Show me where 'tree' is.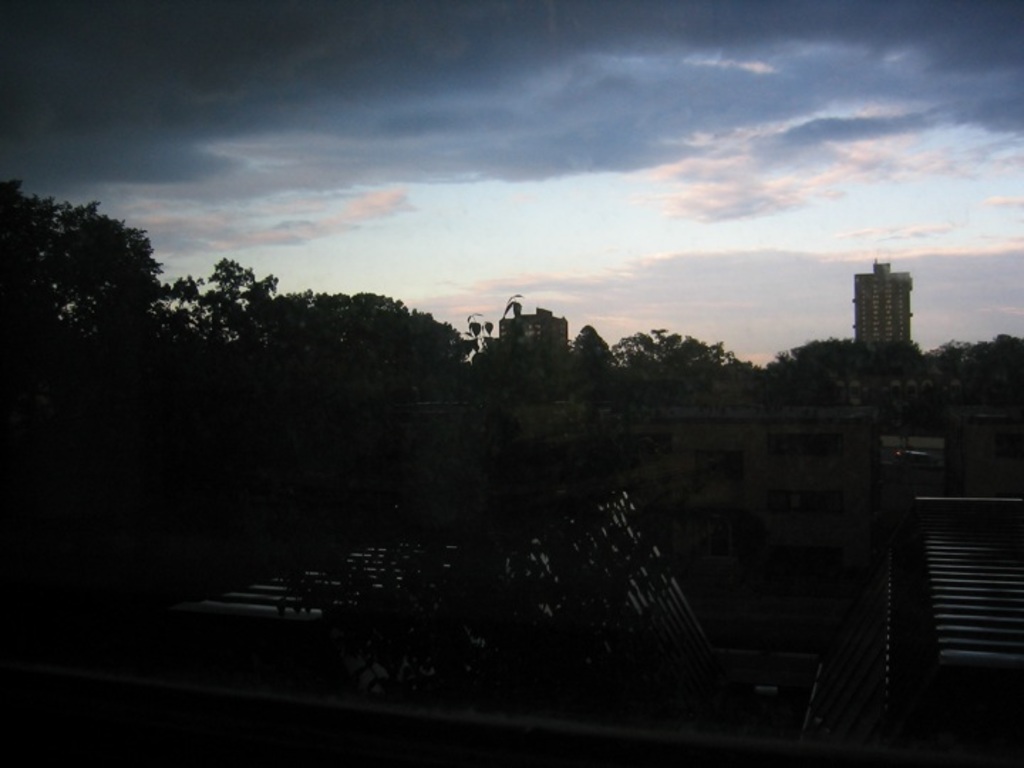
'tree' is at select_region(741, 338, 878, 445).
